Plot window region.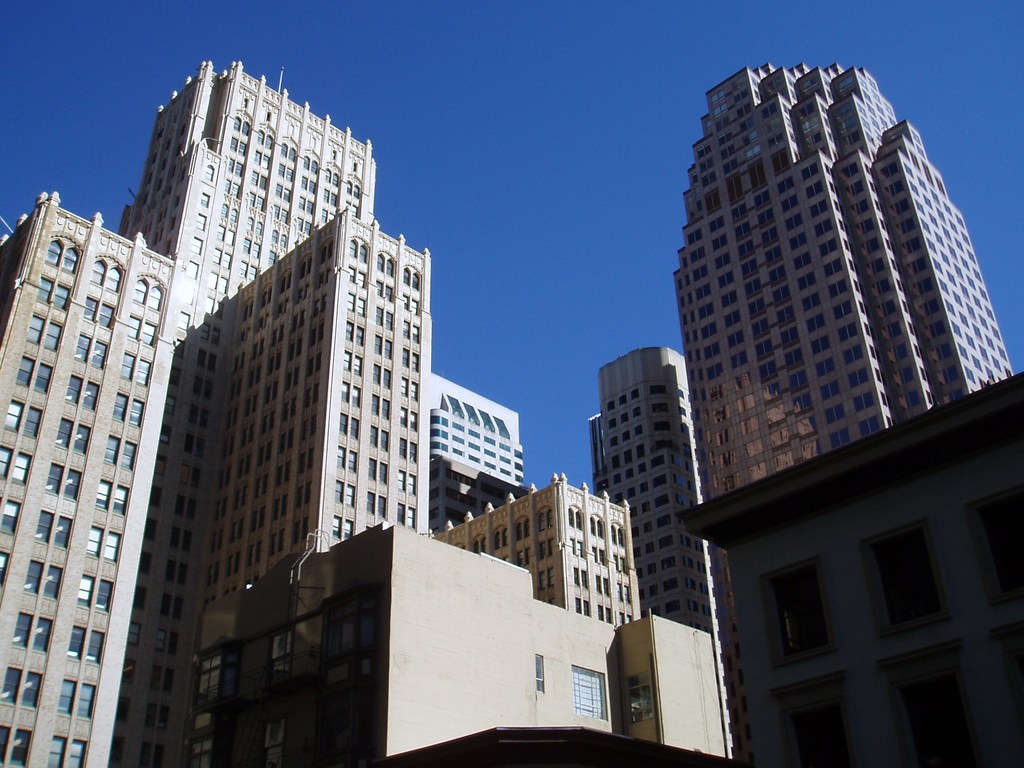
Plotted at 45 239 62 264.
